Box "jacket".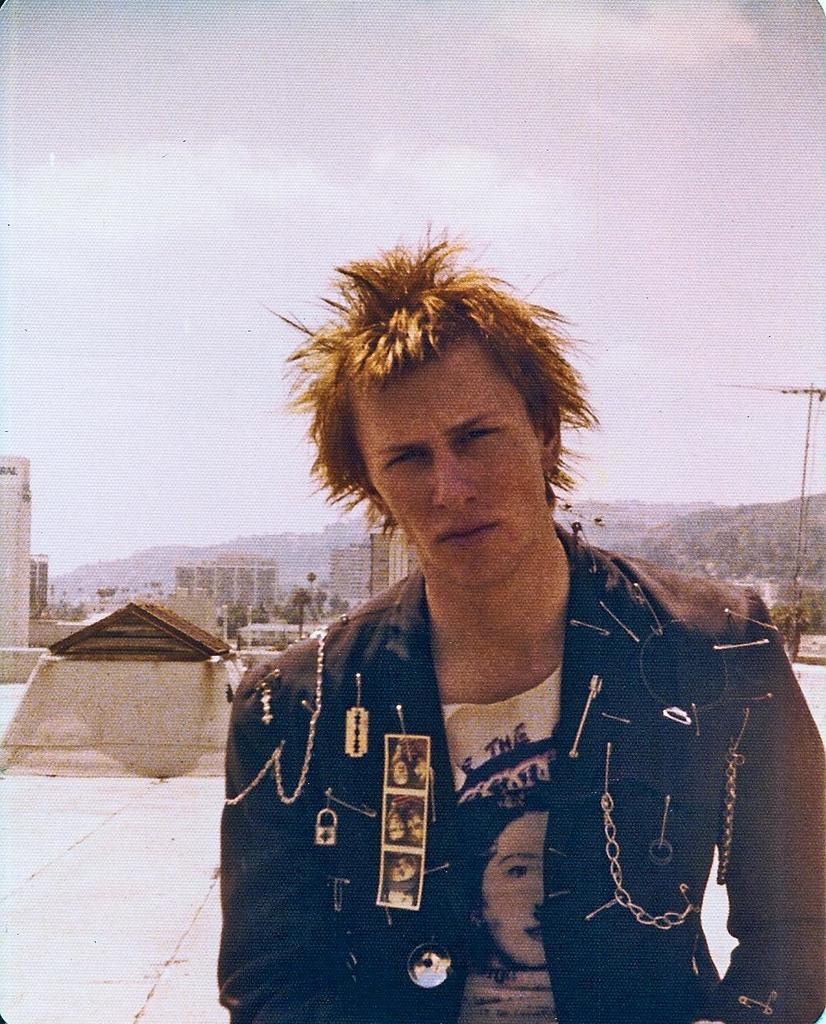
{"left": 216, "top": 520, "right": 825, "bottom": 1023}.
